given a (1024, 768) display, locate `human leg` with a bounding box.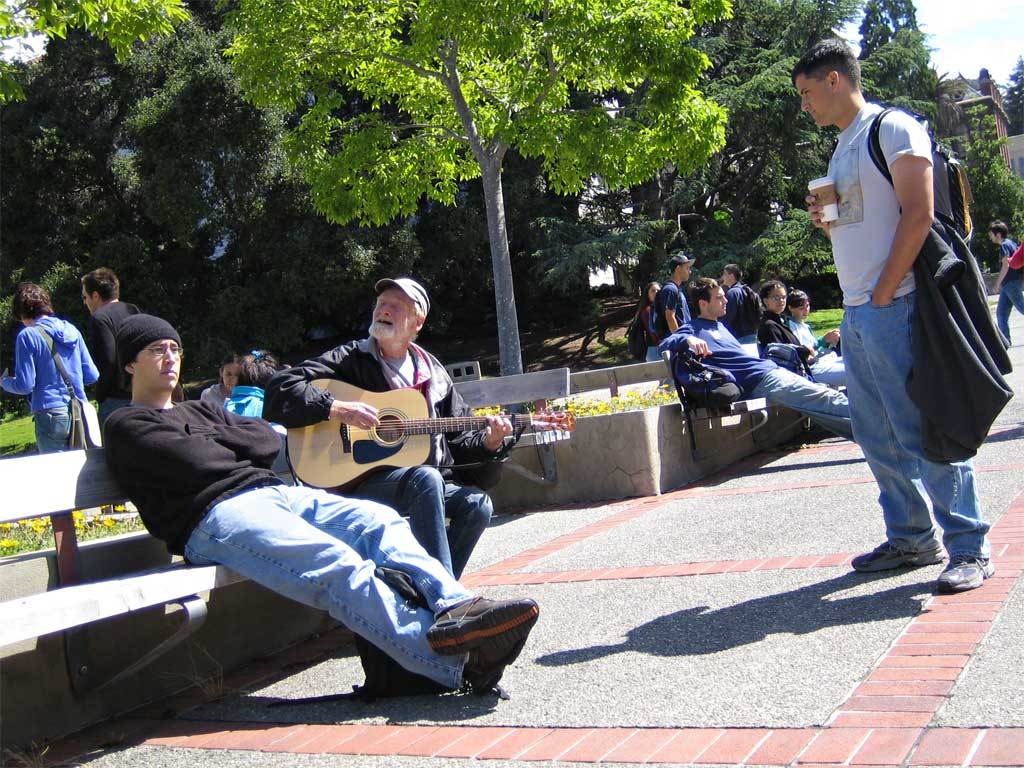
Located: 338:463:453:579.
